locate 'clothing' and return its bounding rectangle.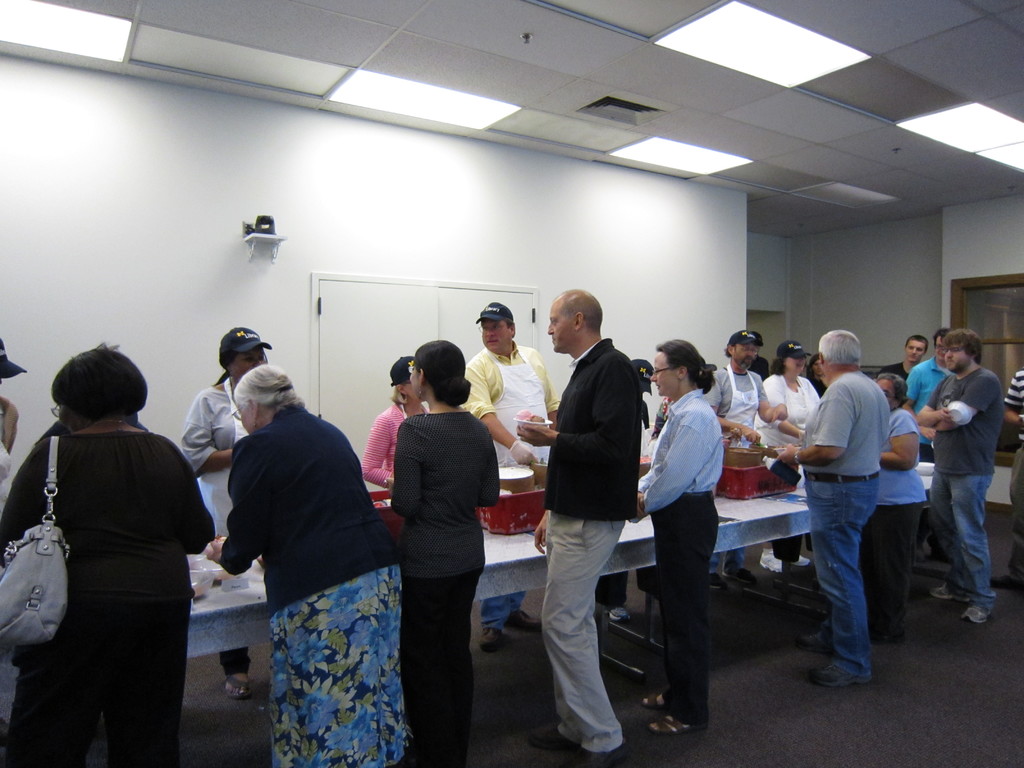
[x1=869, y1=412, x2=930, y2=639].
